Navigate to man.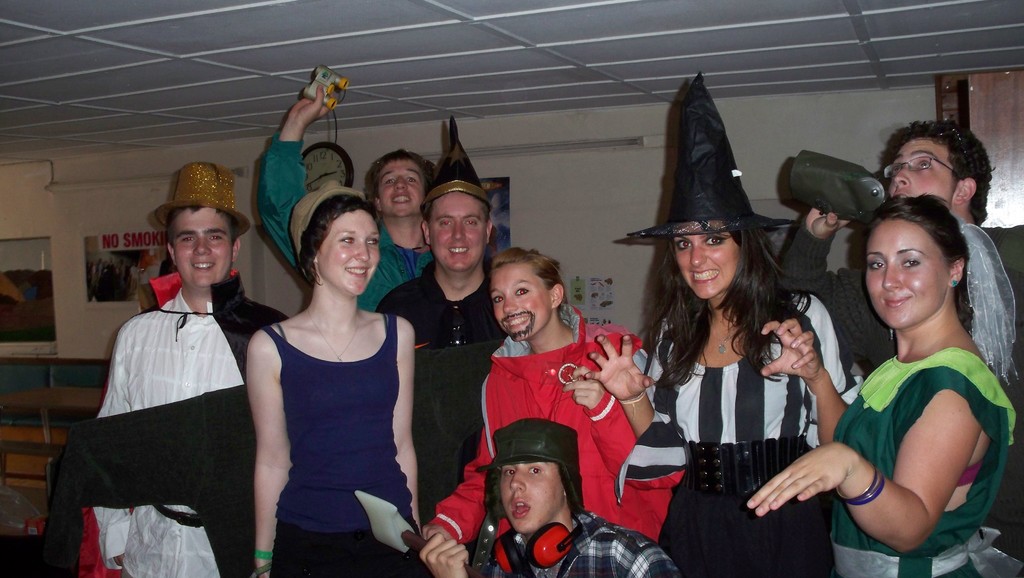
Navigation target: x1=52 y1=194 x2=271 y2=577.
